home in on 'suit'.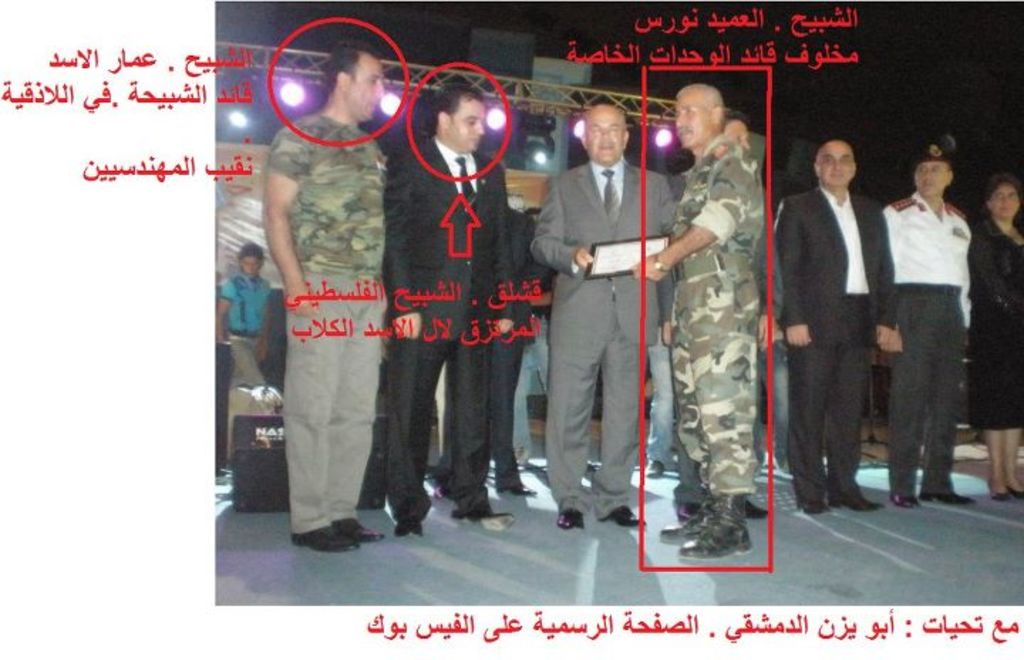
Homed in at (left=658, top=174, right=785, bottom=494).
